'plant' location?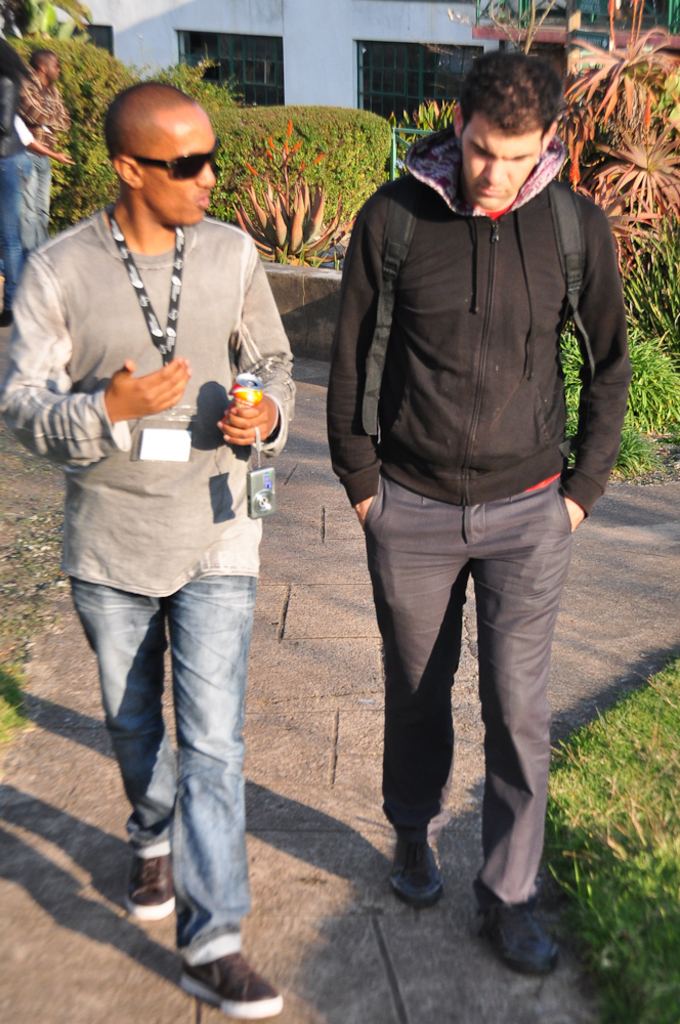
l=532, t=0, r=679, b=246
